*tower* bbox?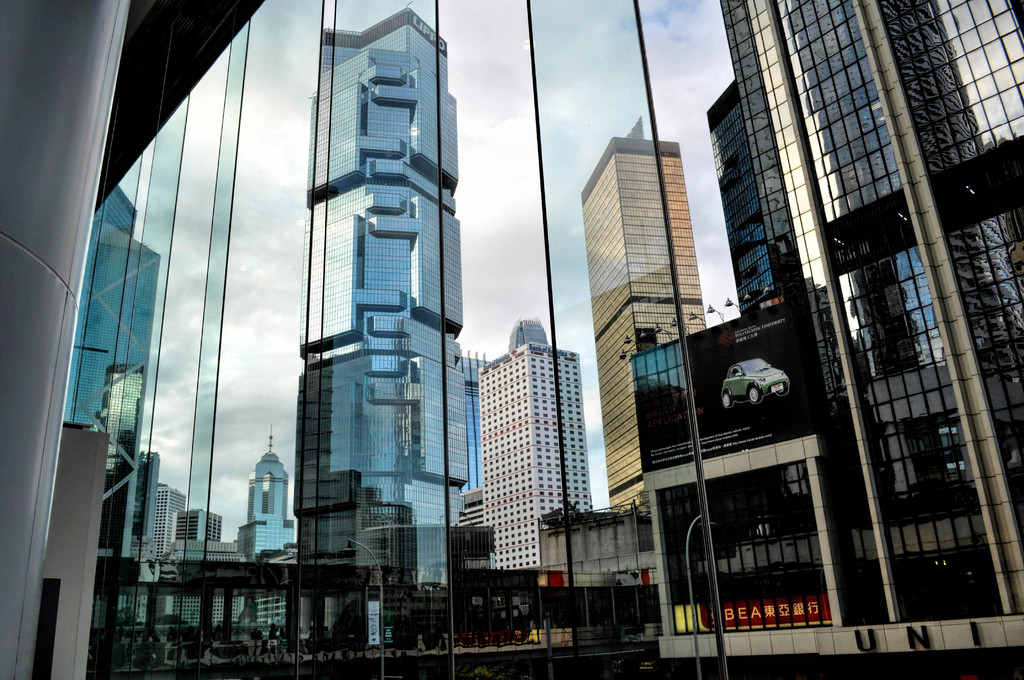
detection(168, 504, 226, 629)
